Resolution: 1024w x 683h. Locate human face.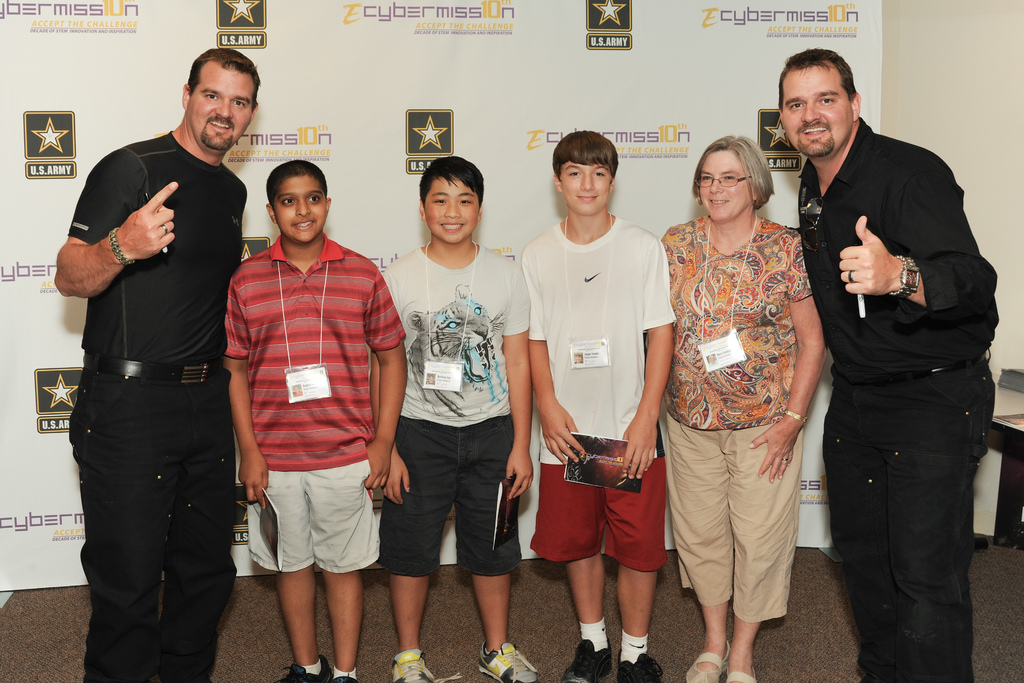
698,152,755,226.
